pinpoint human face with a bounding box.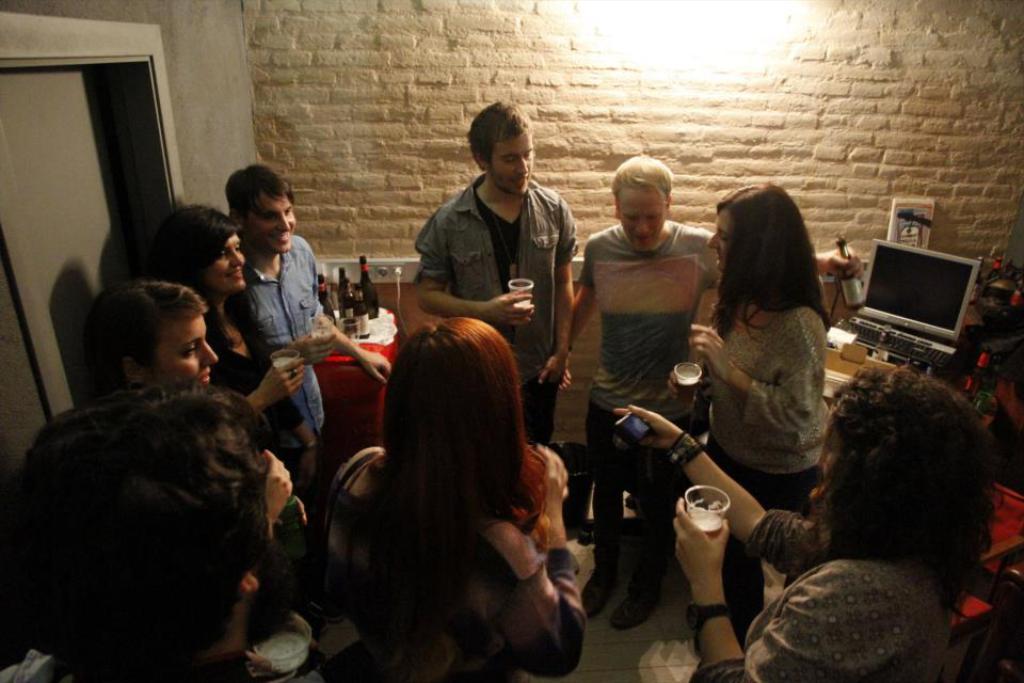
l=205, t=234, r=246, b=295.
